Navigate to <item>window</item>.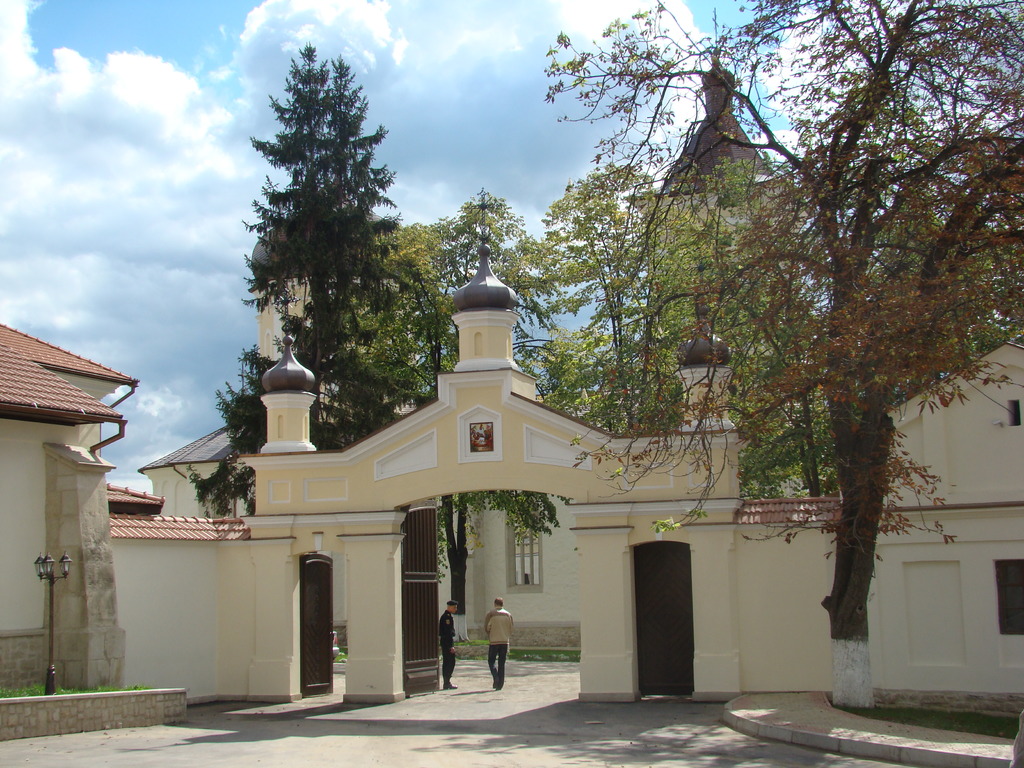
Navigation target: left=1007, top=399, right=1020, bottom=426.
